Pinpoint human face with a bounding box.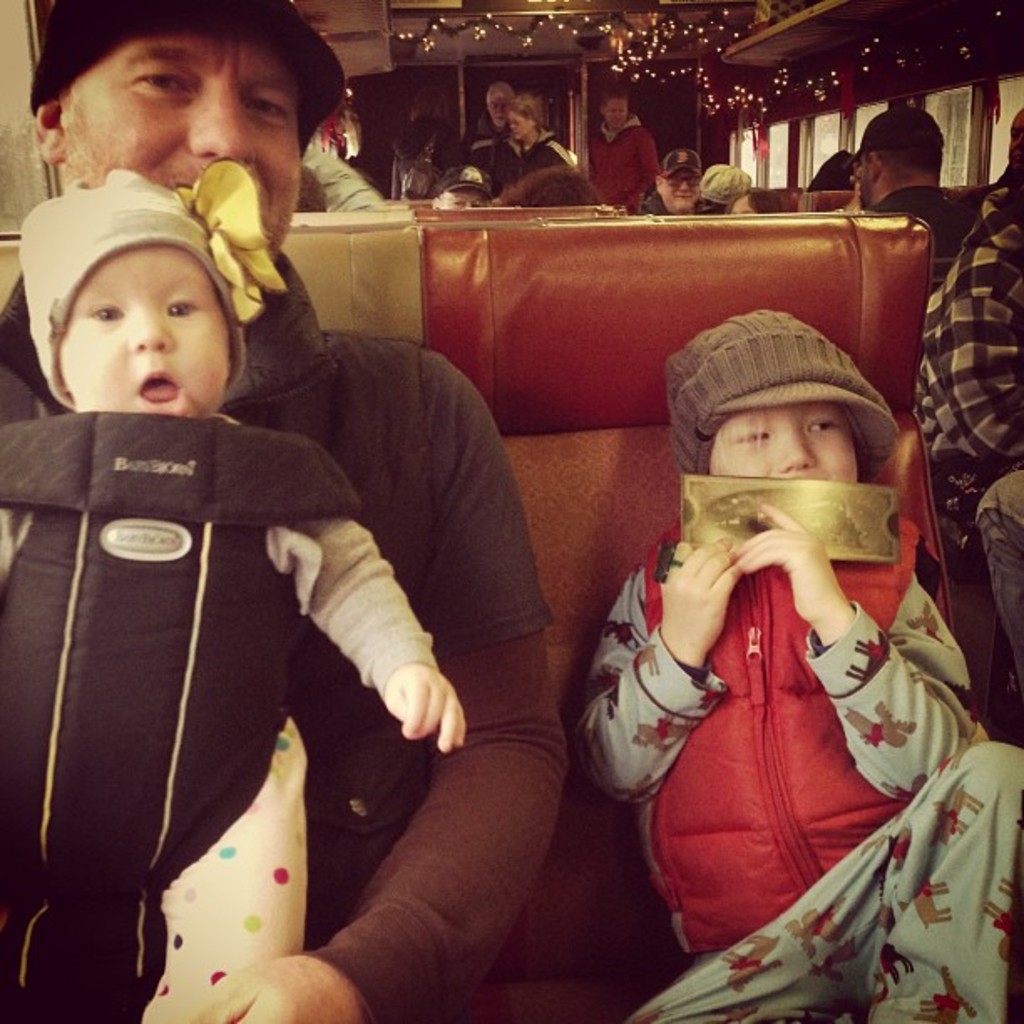
l=515, t=117, r=535, b=134.
